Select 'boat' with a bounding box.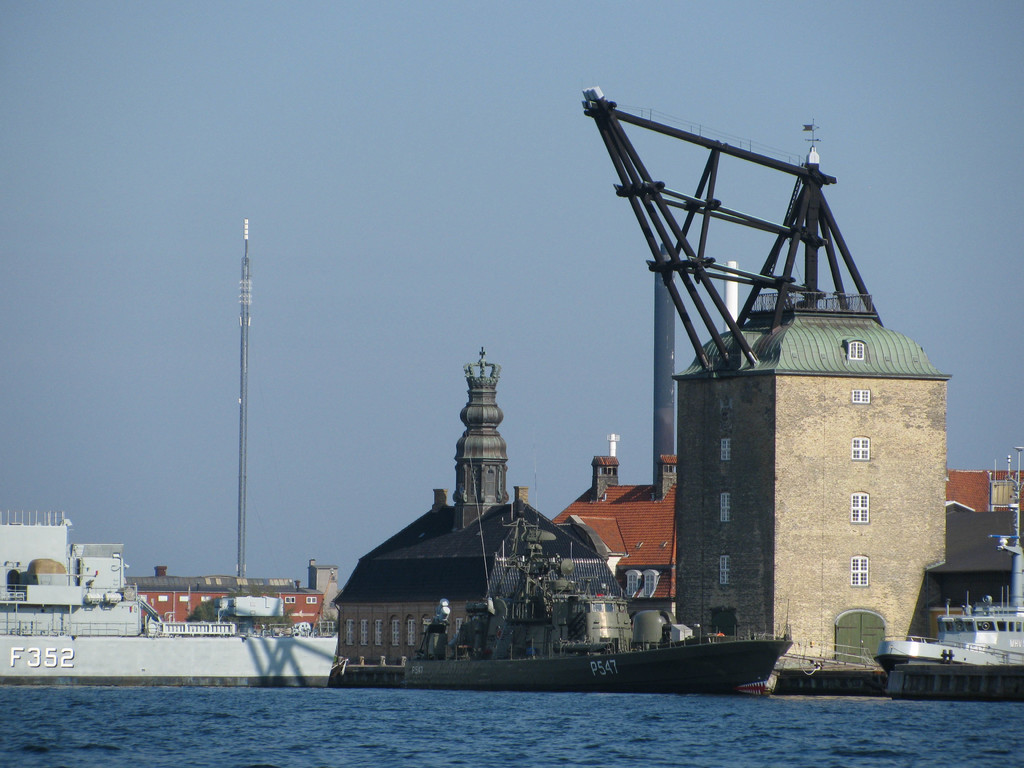
bbox(874, 582, 1023, 685).
